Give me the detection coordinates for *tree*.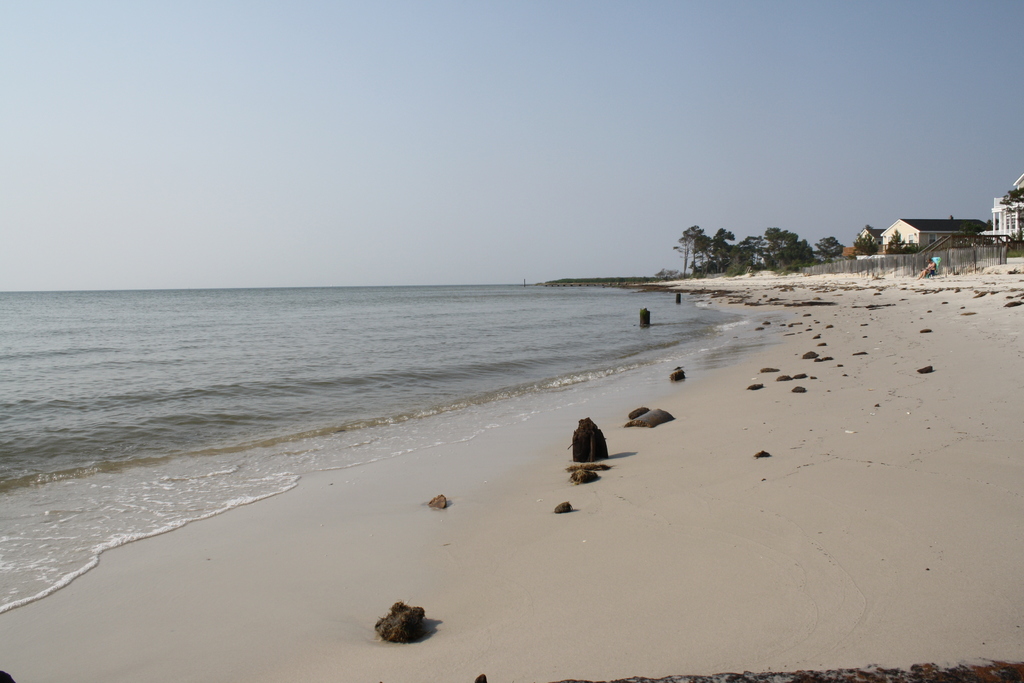
<box>746,229,845,269</box>.
